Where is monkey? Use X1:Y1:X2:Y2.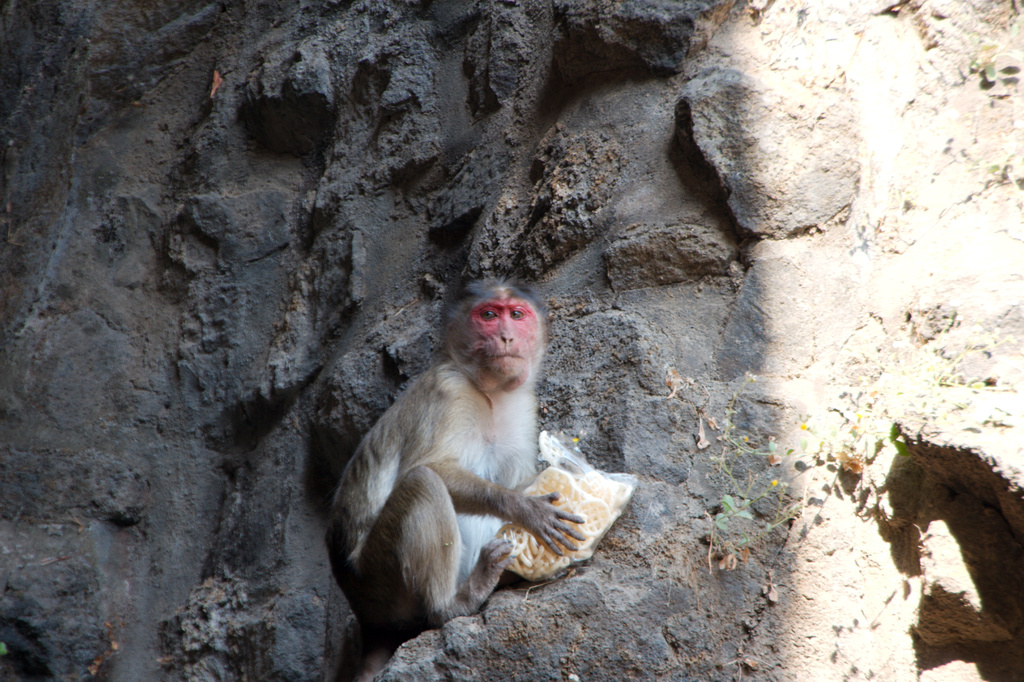
329:280:587:677.
